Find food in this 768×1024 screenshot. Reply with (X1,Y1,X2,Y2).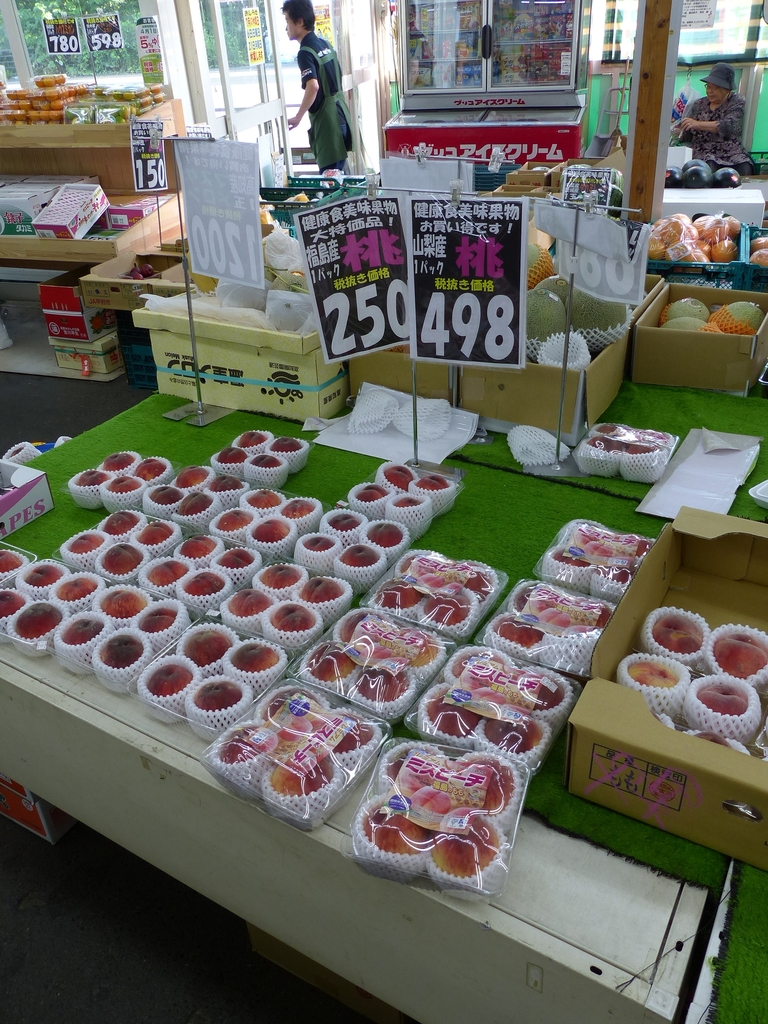
(72,470,109,488).
